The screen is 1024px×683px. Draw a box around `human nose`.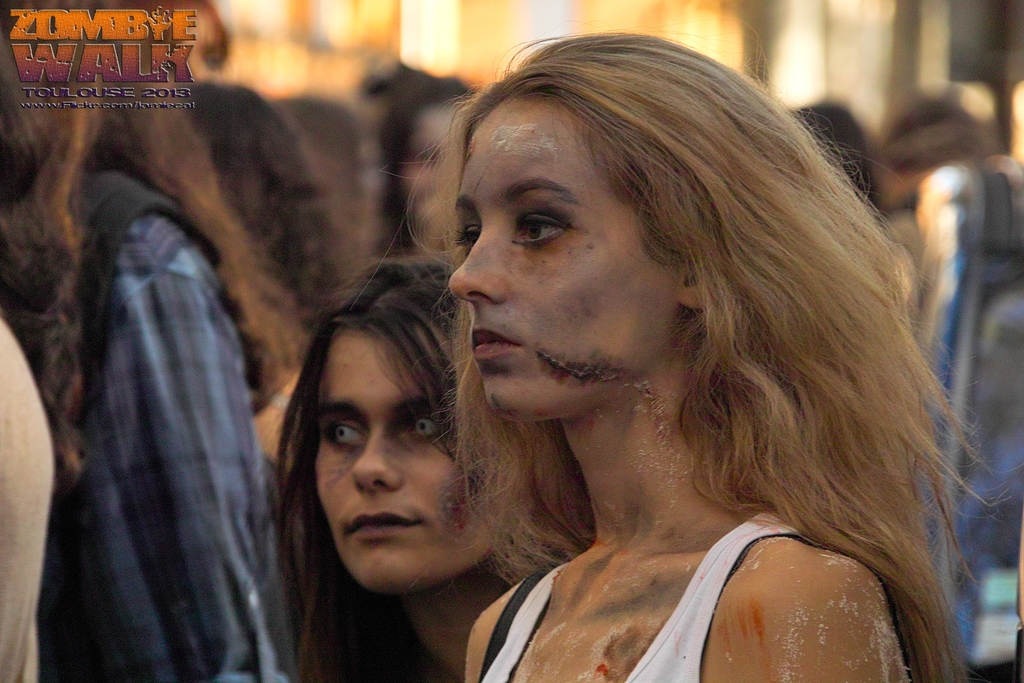
crop(451, 217, 509, 306).
